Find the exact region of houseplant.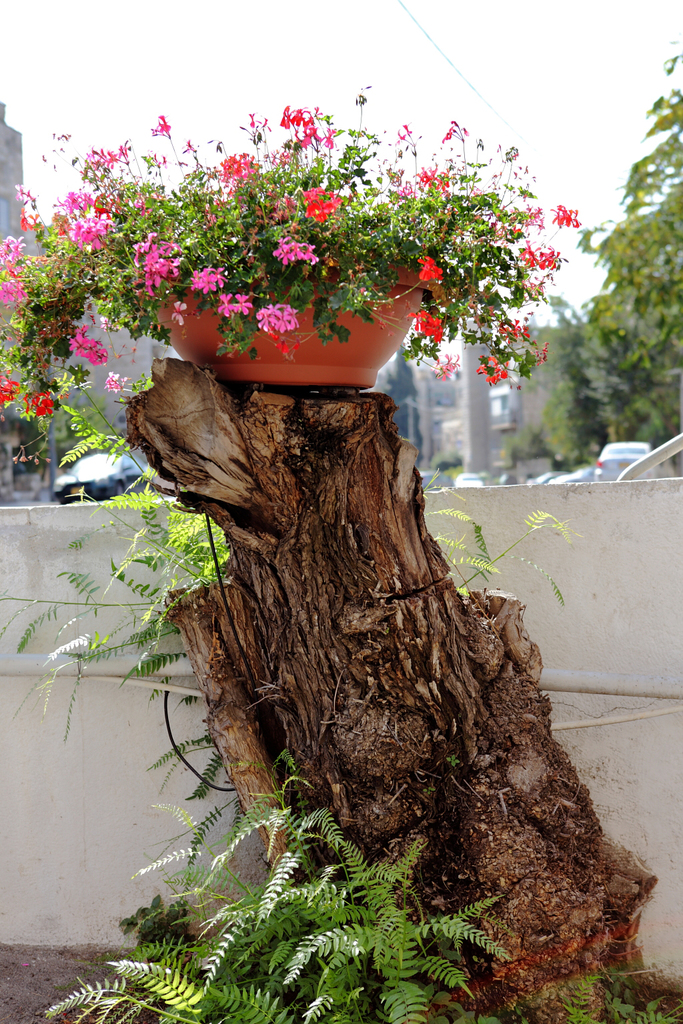
Exact region: 0 79 578 443.
